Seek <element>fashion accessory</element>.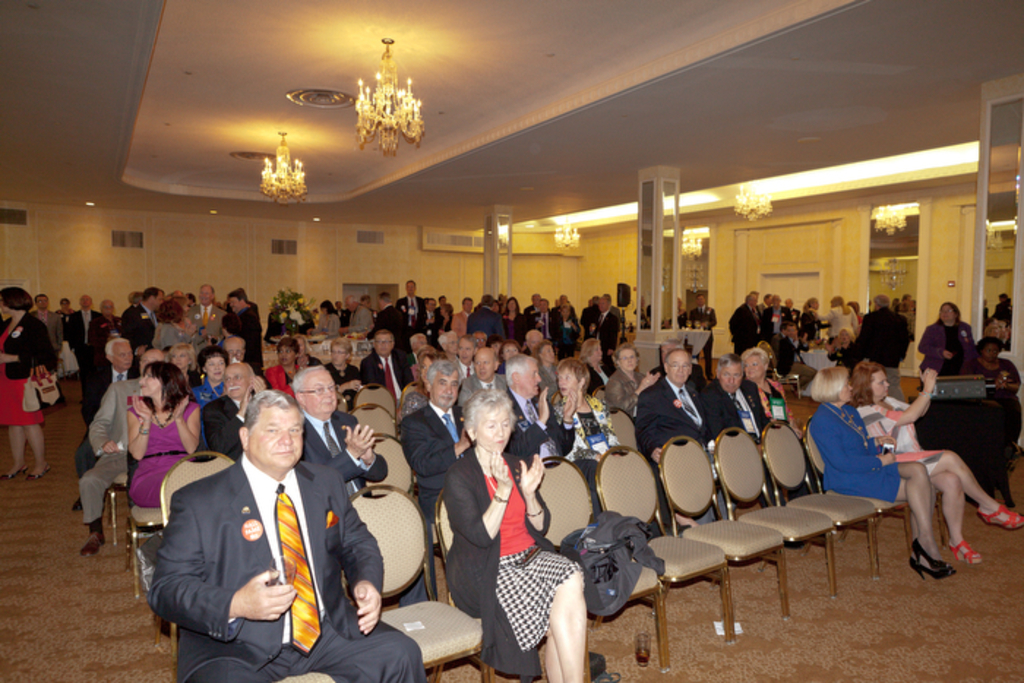
x1=464, y1=364, x2=471, y2=376.
